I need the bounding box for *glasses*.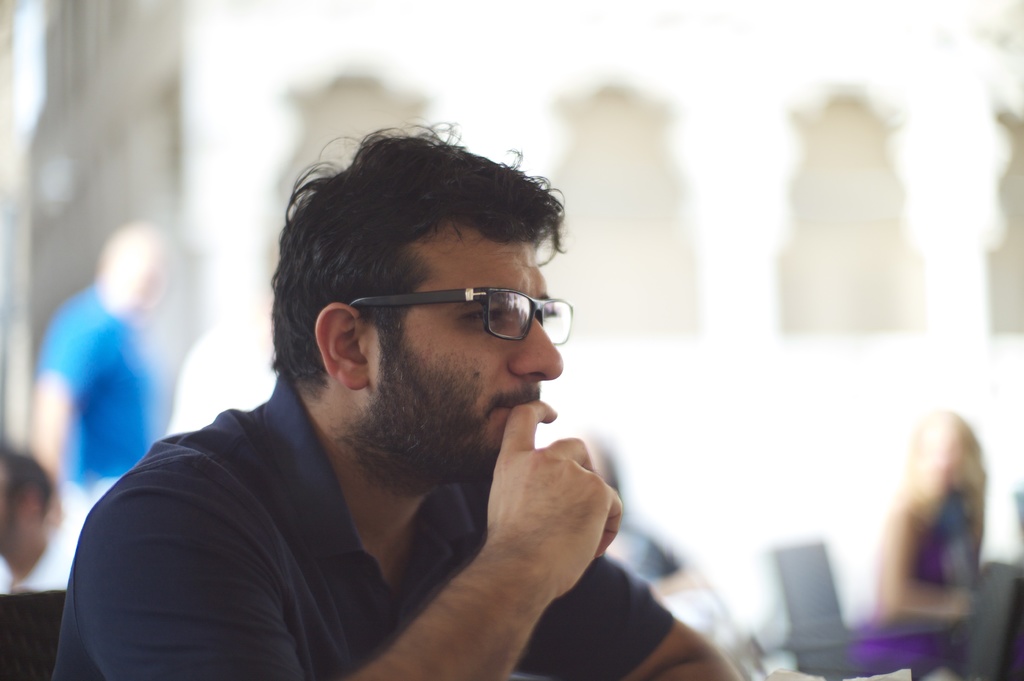
Here it is: (348, 286, 575, 345).
